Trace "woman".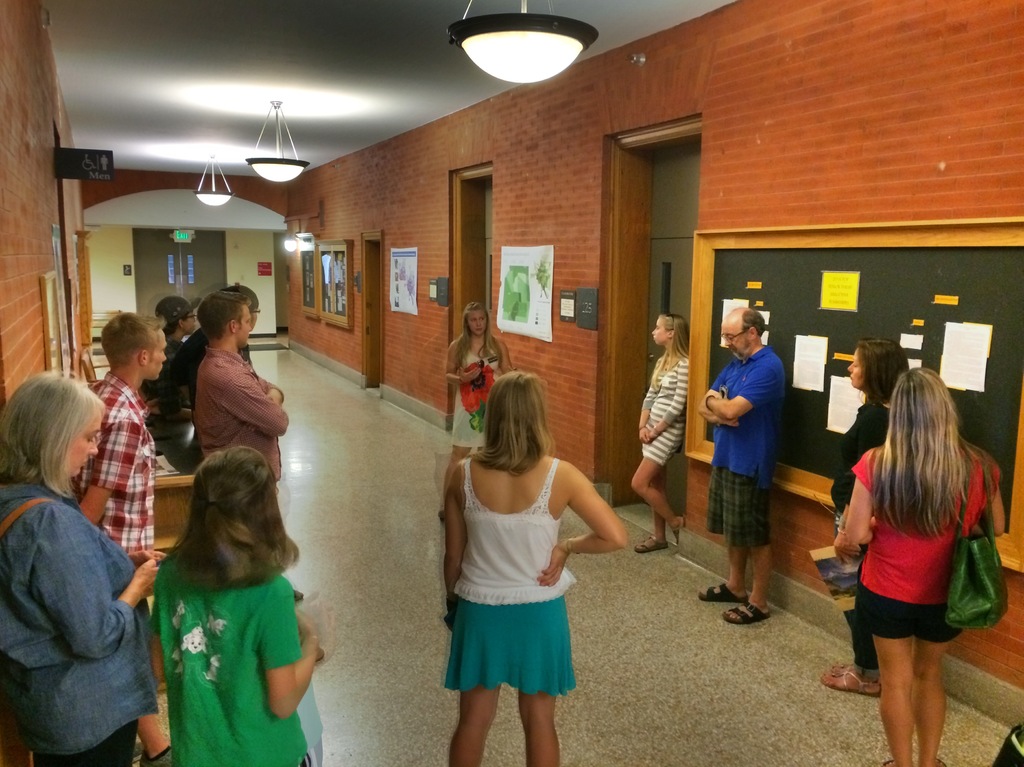
Traced to (423,292,521,487).
